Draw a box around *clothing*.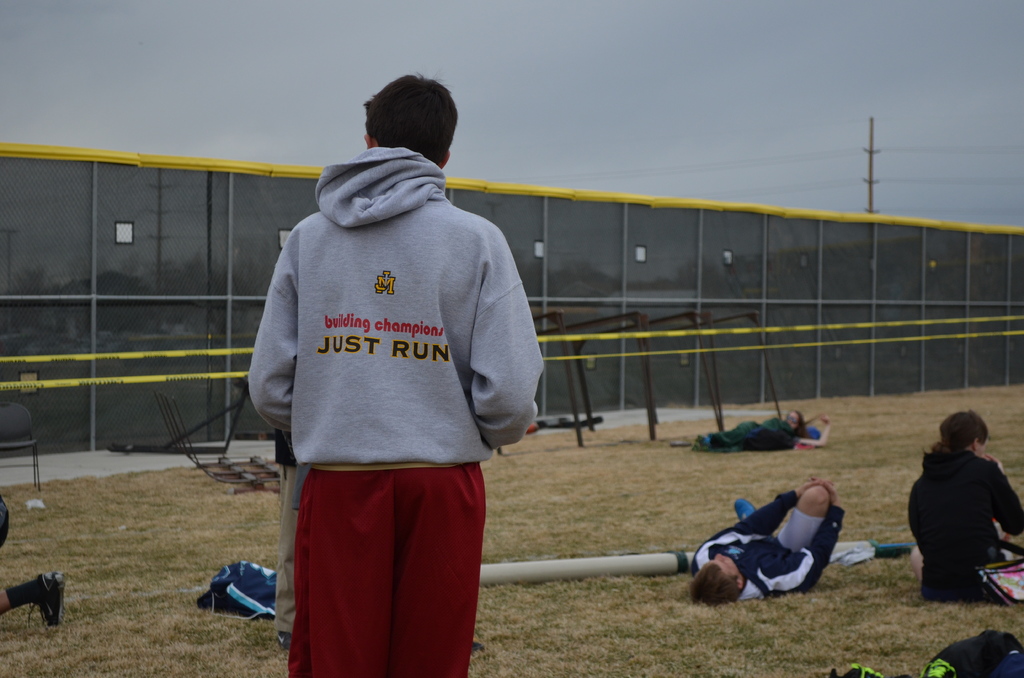
[left=307, top=477, right=499, bottom=677].
